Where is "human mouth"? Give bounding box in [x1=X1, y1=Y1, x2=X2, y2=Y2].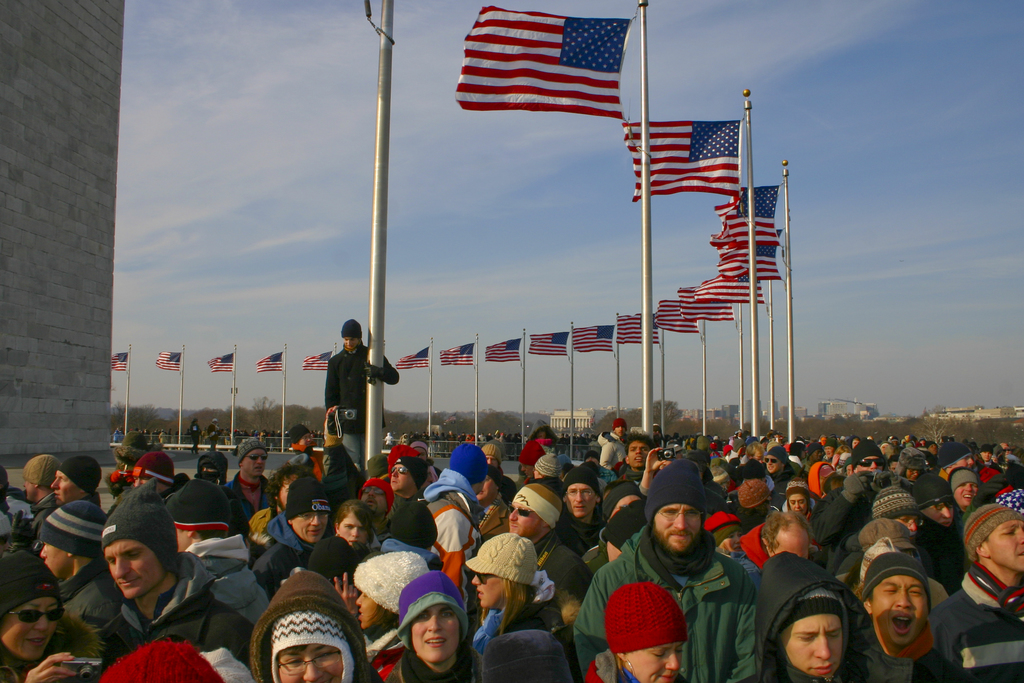
[x1=802, y1=660, x2=840, y2=674].
